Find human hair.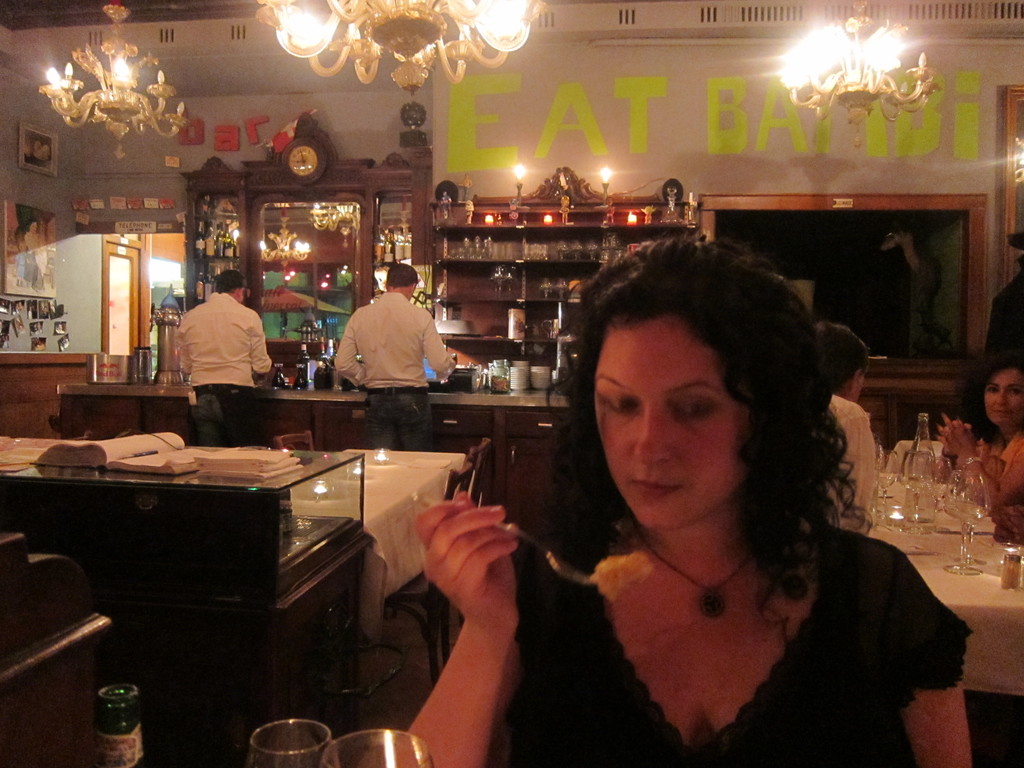
{"left": 820, "top": 319, "right": 871, "bottom": 392}.
